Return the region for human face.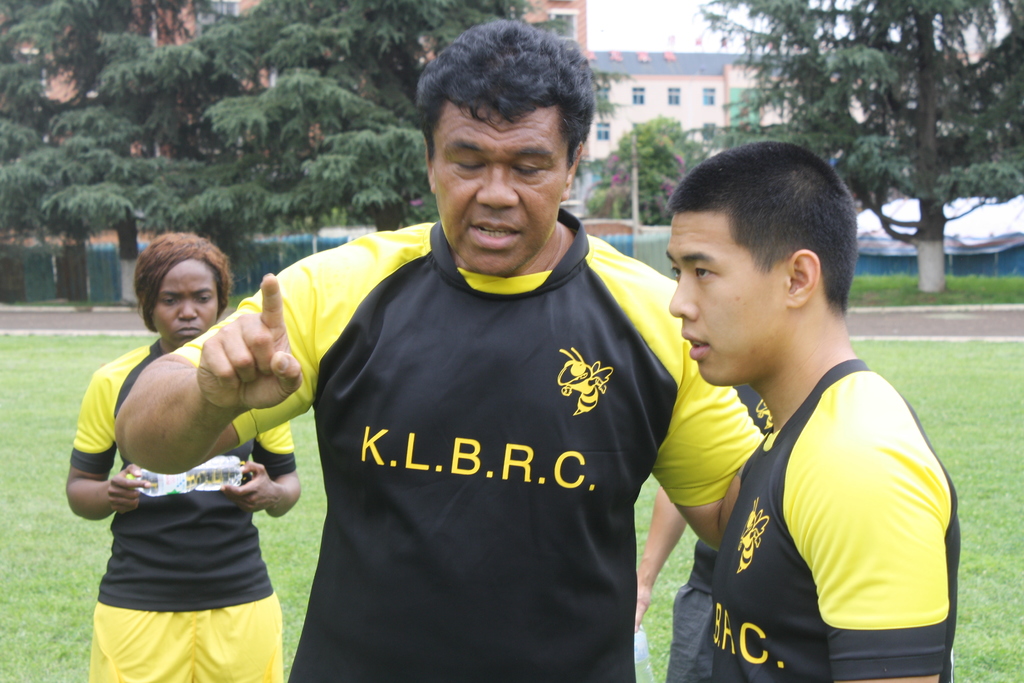
<box>150,258,219,349</box>.
